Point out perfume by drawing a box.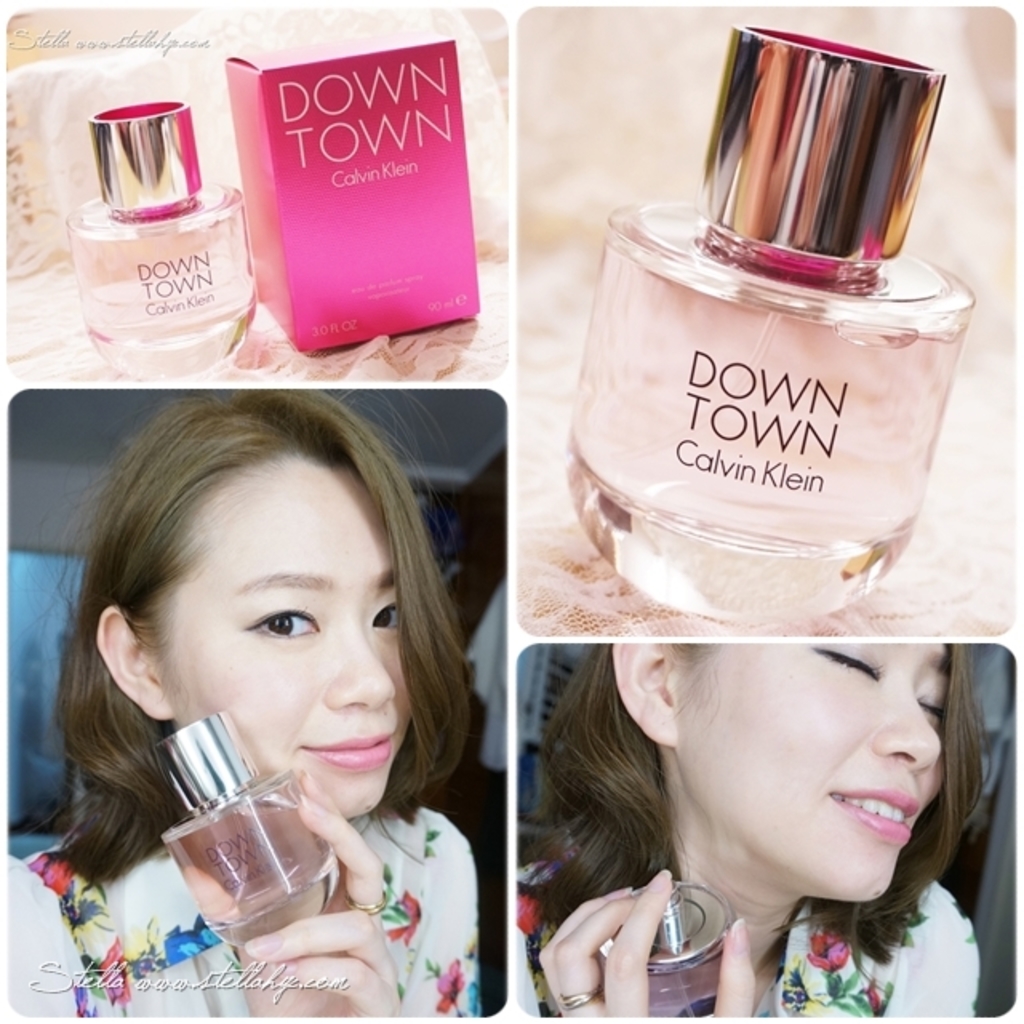
592:877:739:1022.
